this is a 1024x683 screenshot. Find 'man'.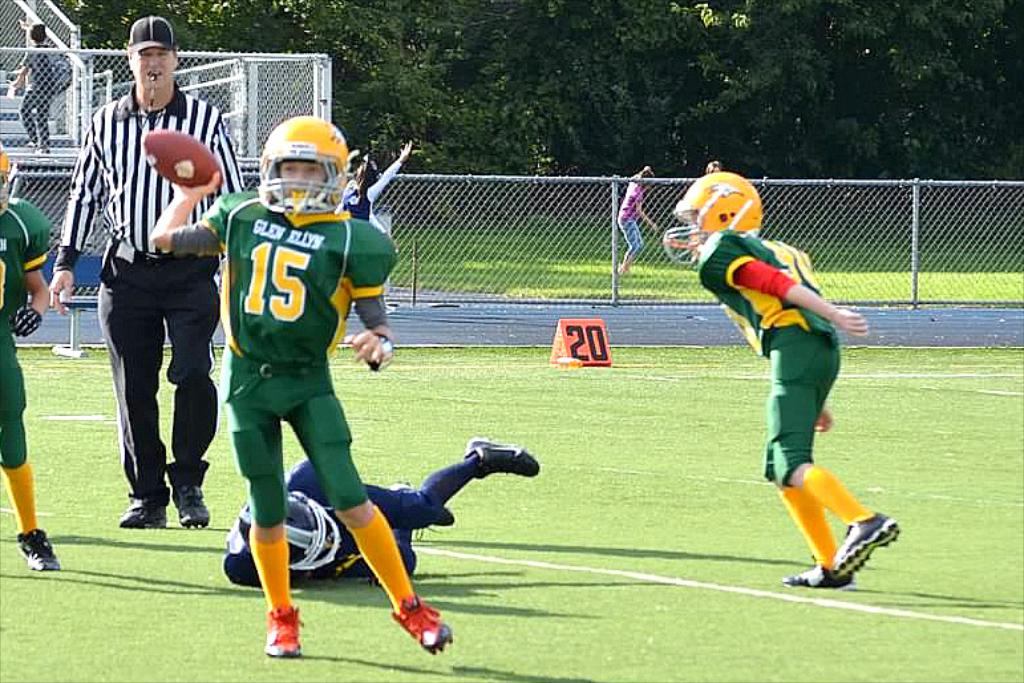
Bounding box: 70, 41, 224, 542.
